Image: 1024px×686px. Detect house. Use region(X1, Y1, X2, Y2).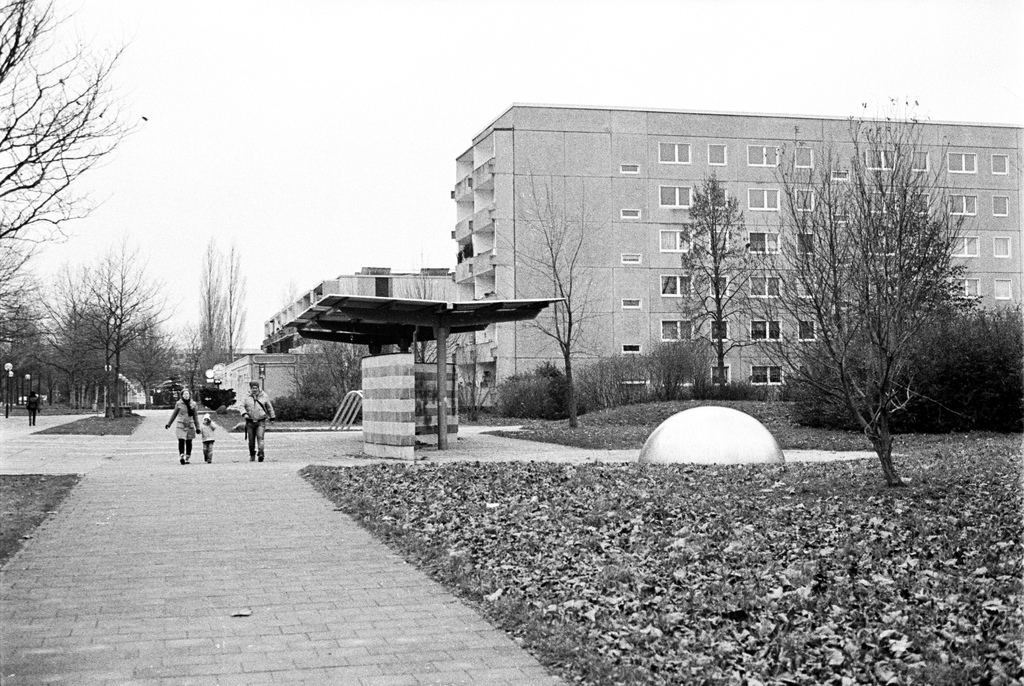
region(299, 95, 996, 436).
